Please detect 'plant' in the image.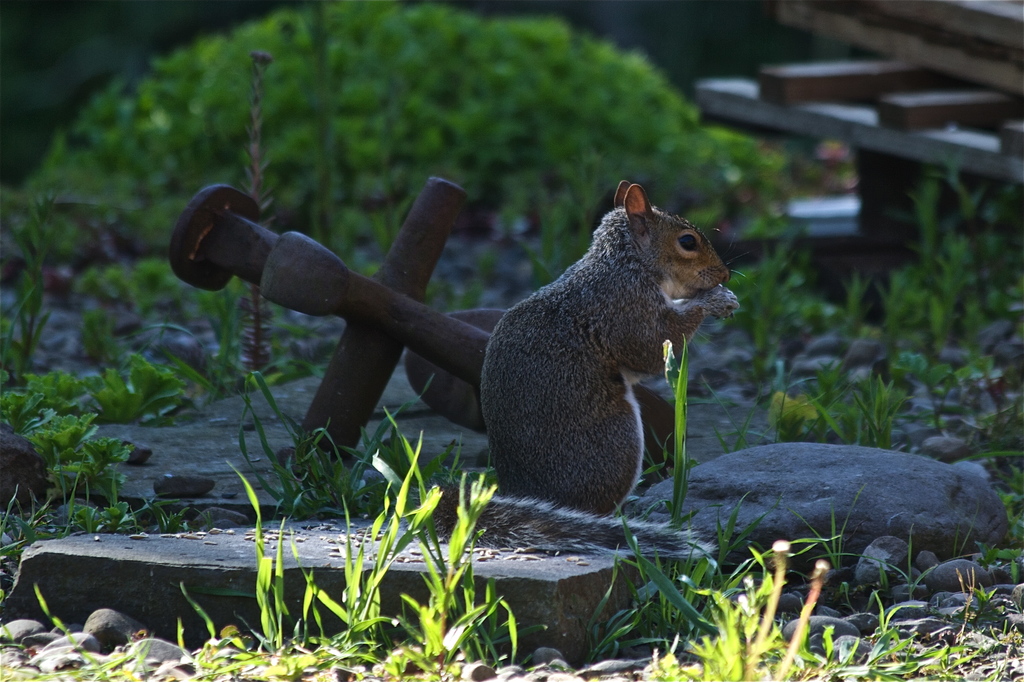
x1=653 y1=535 x2=810 y2=681.
